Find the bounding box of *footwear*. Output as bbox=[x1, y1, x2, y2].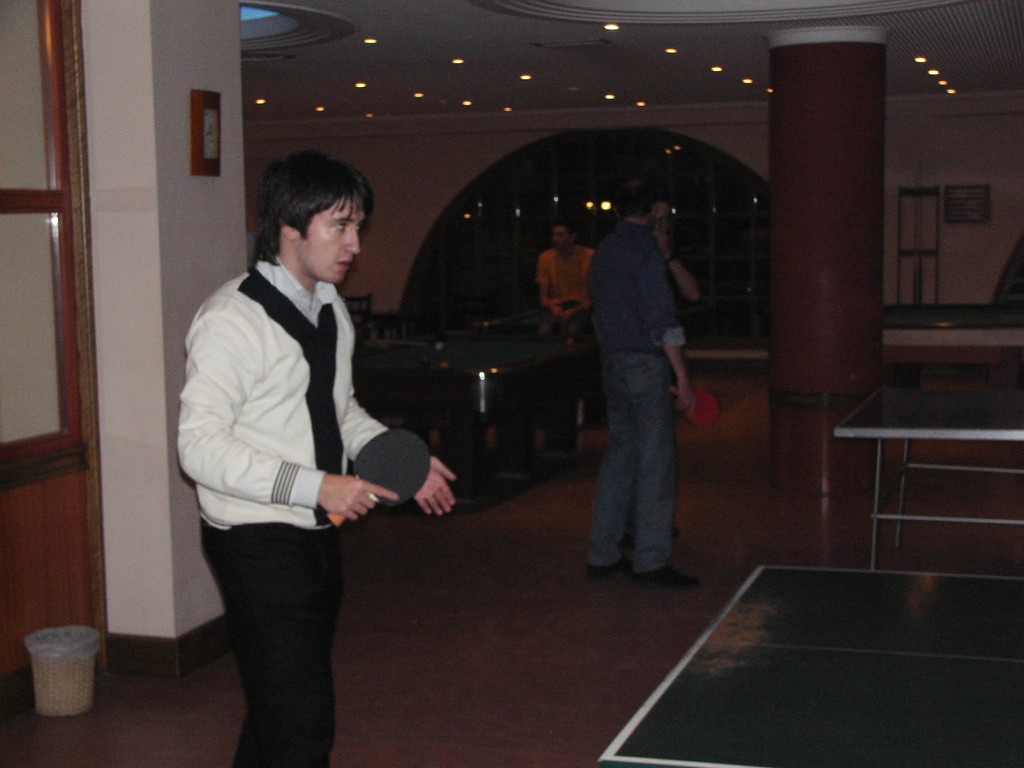
bbox=[579, 559, 633, 585].
